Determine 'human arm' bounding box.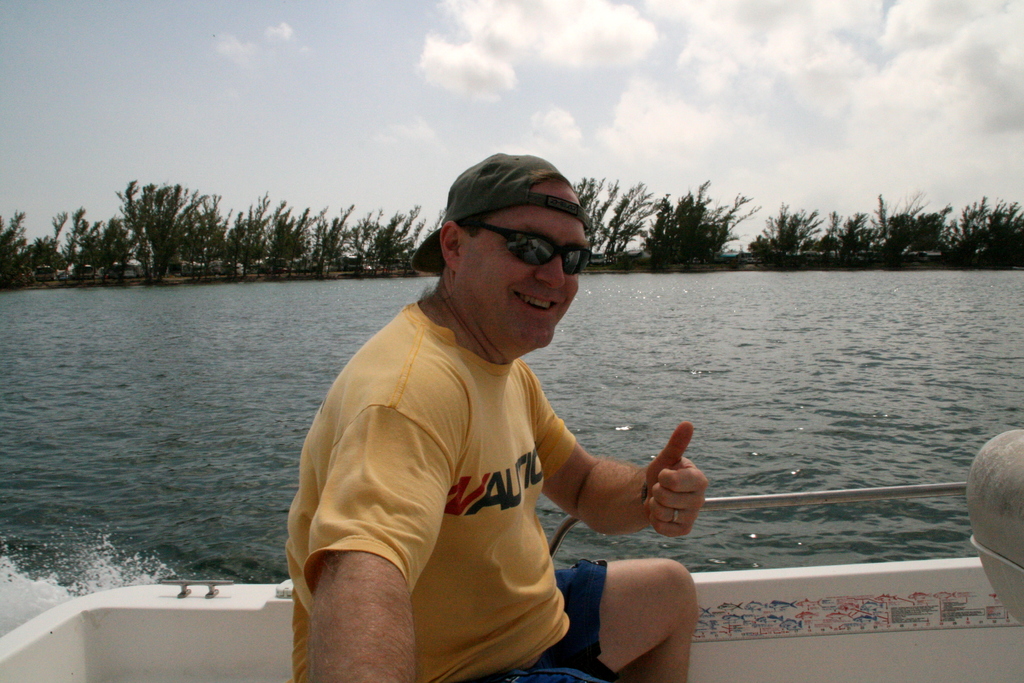
Determined: <bbox>504, 355, 716, 549</bbox>.
